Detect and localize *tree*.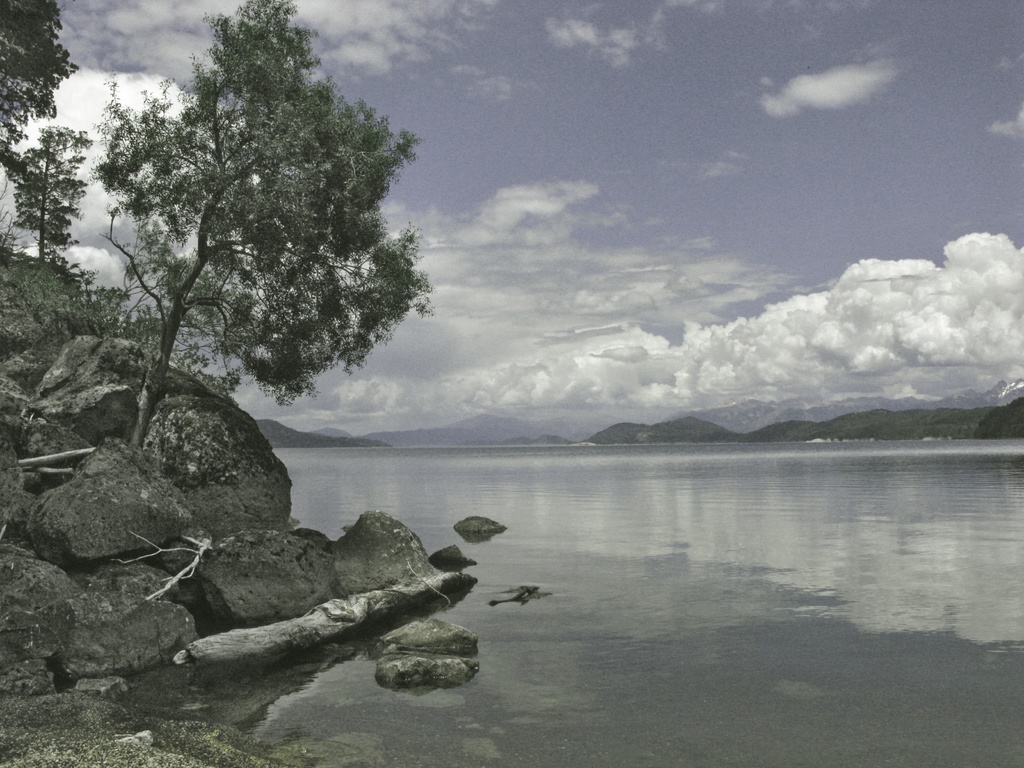
Localized at {"left": 70, "top": 0, "right": 442, "bottom": 489}.
